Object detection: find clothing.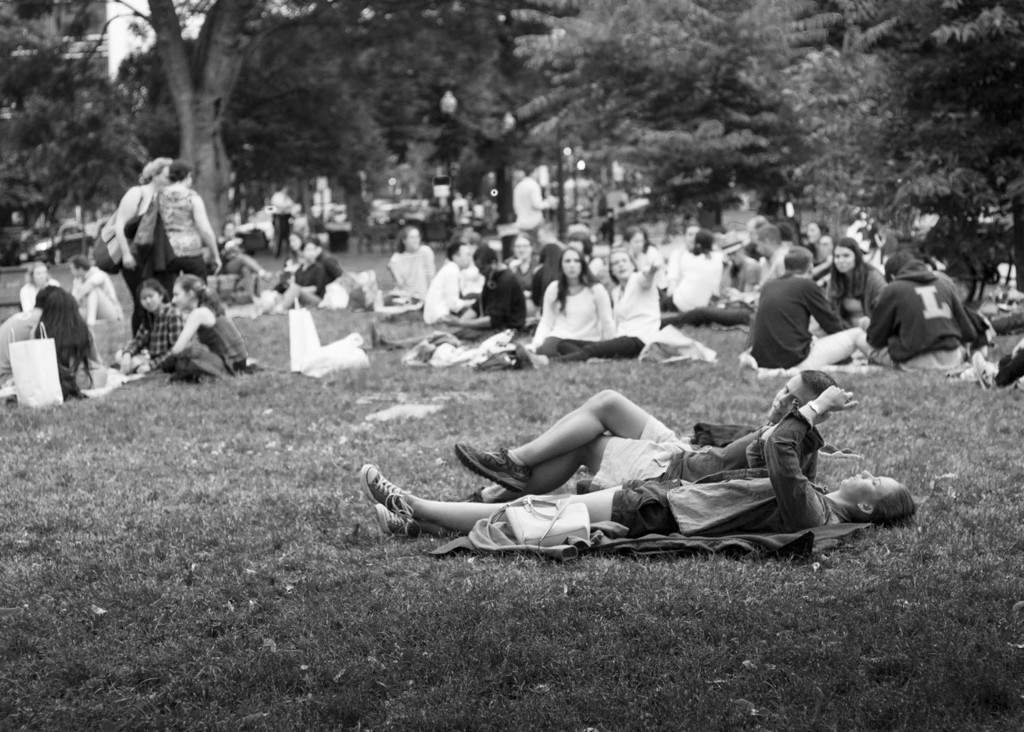
BBox(472, 269, 526, 343).
